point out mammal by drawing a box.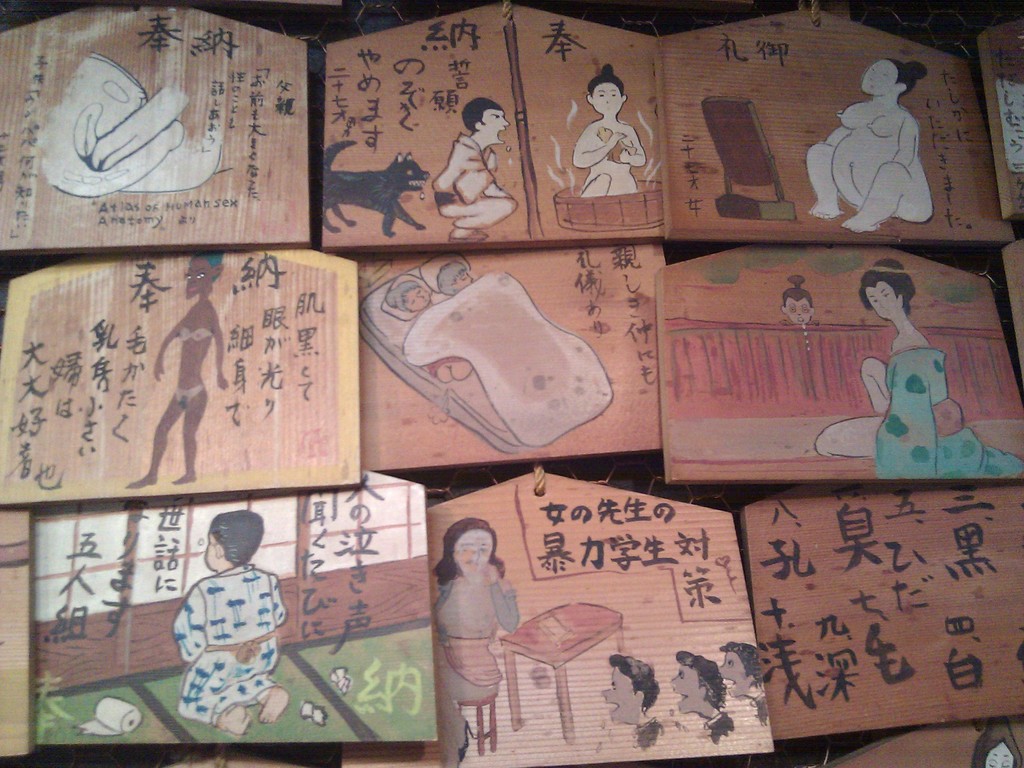
[386, 280, 470, 383].
